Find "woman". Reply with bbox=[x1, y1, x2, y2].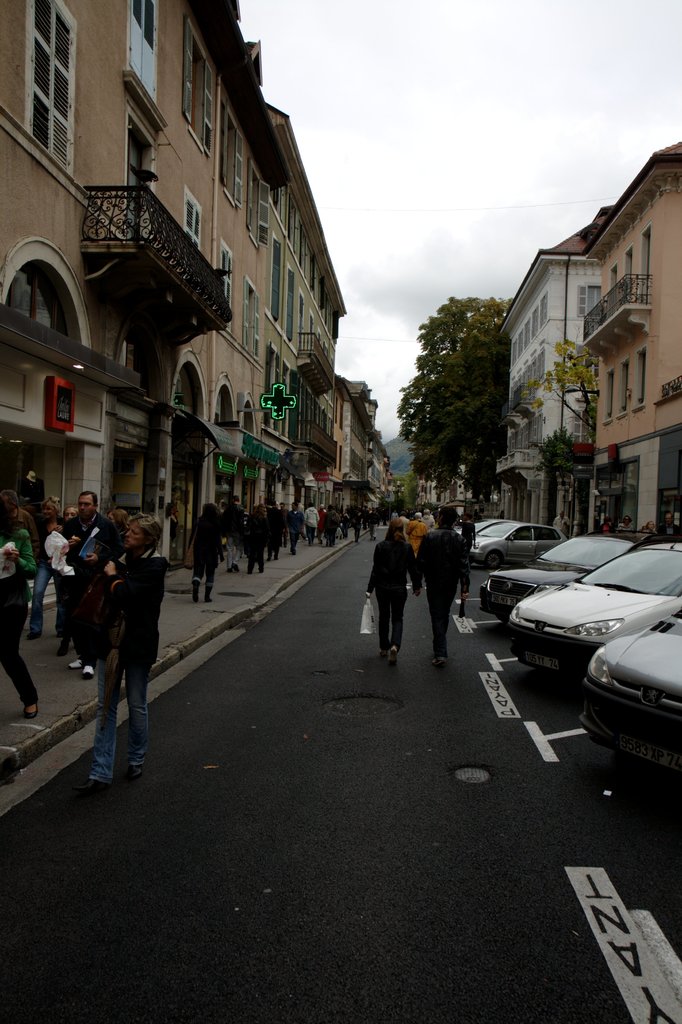
bbox=[365, 515, 421, 662].
